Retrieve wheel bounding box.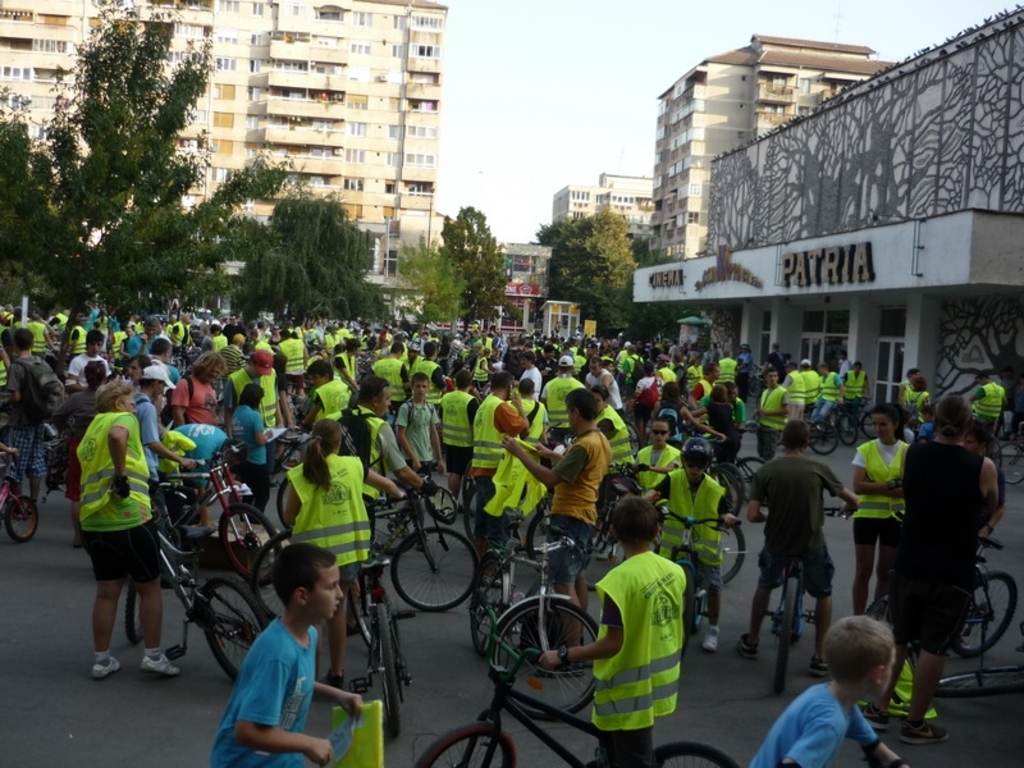
Bounding box: {"left": 864, "top": 600, "right": 904, "bottom": 662}.
